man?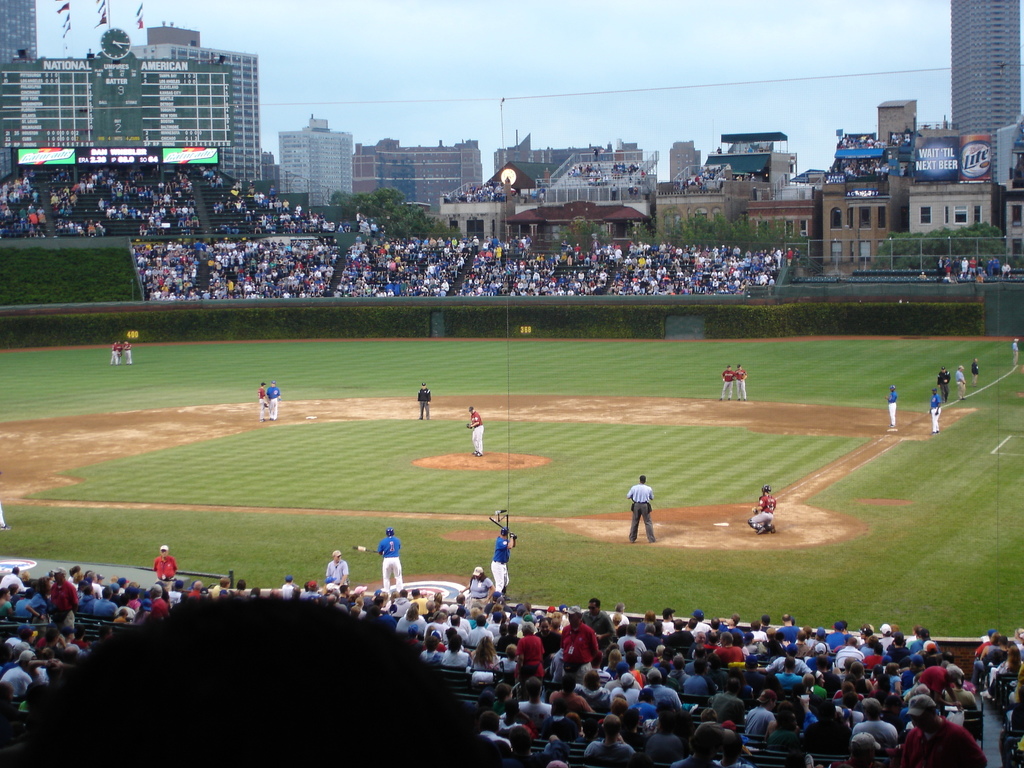
x1=151 y1=540 x2=181 y2=589
